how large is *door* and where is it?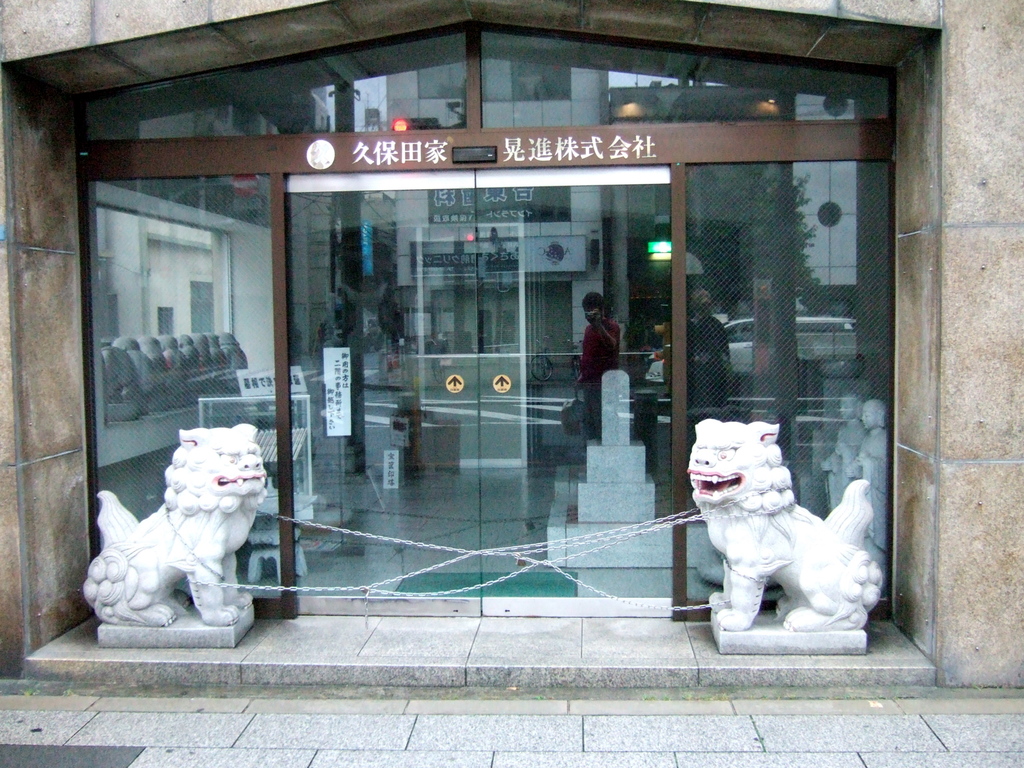
Bounding box: pyautogui.locateOnScreen(286, 164, 671, 618).
